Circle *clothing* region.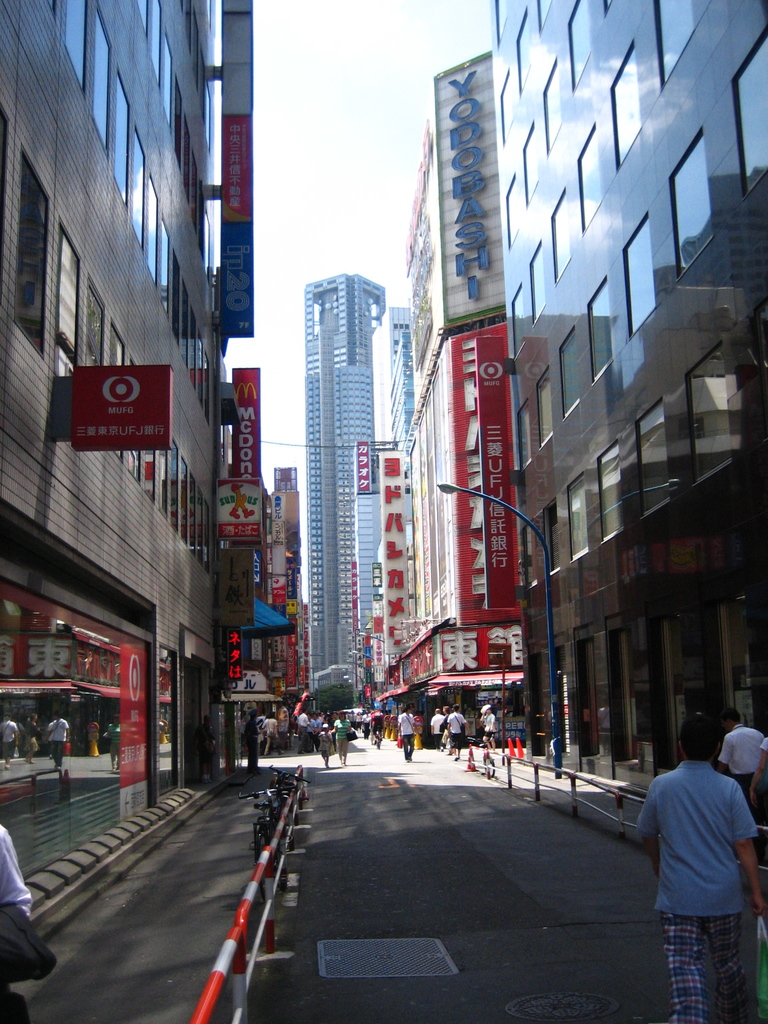
Region: 356, 713, 363, 727.
